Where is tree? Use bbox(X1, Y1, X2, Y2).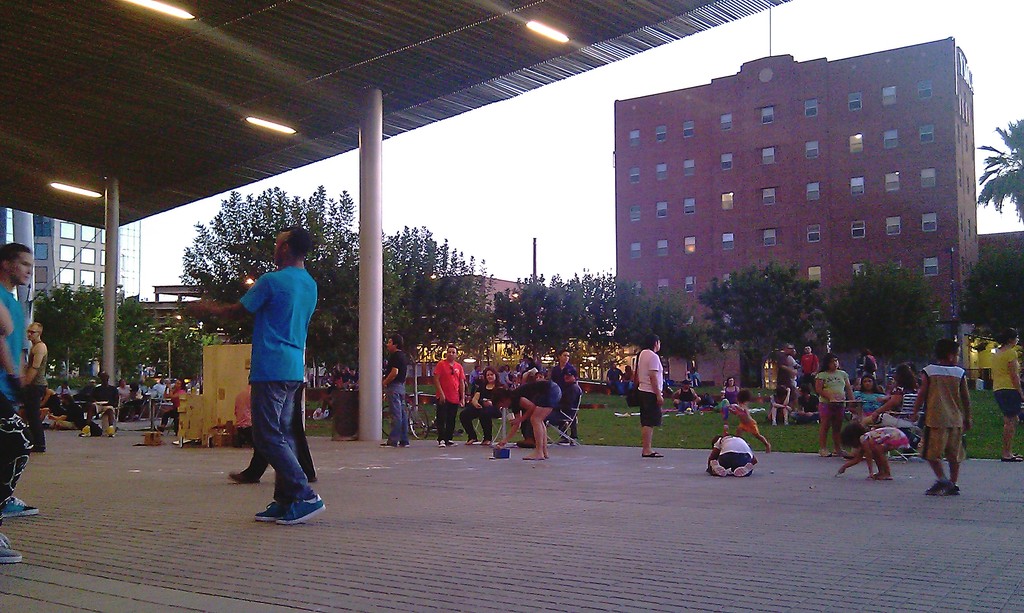
bbox(510, 275, 689, 374).
